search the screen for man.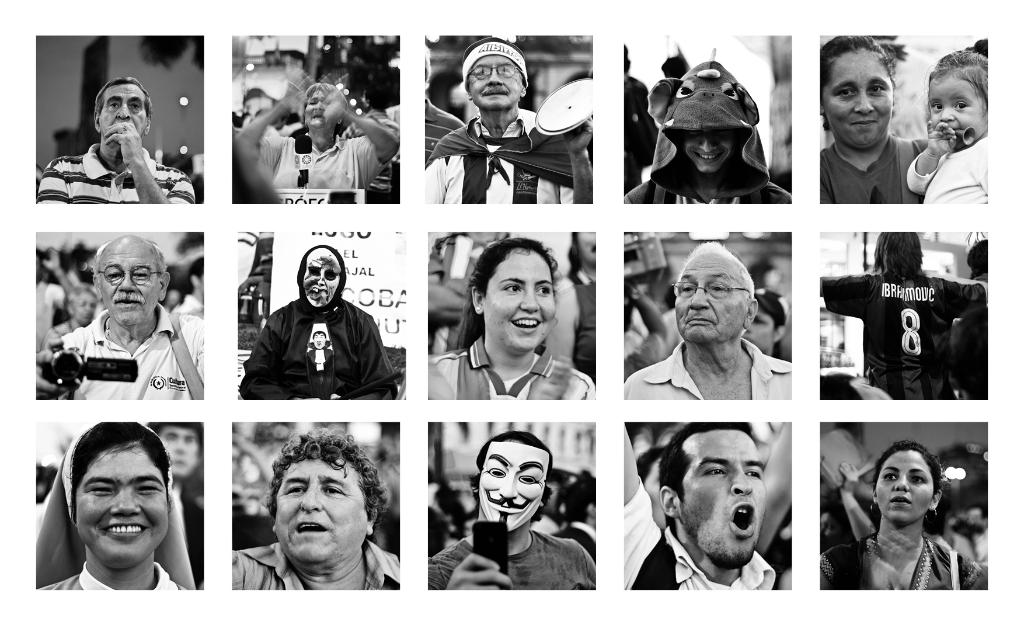
Found at (x1=36, y1=76, x2=193, y2=208).
